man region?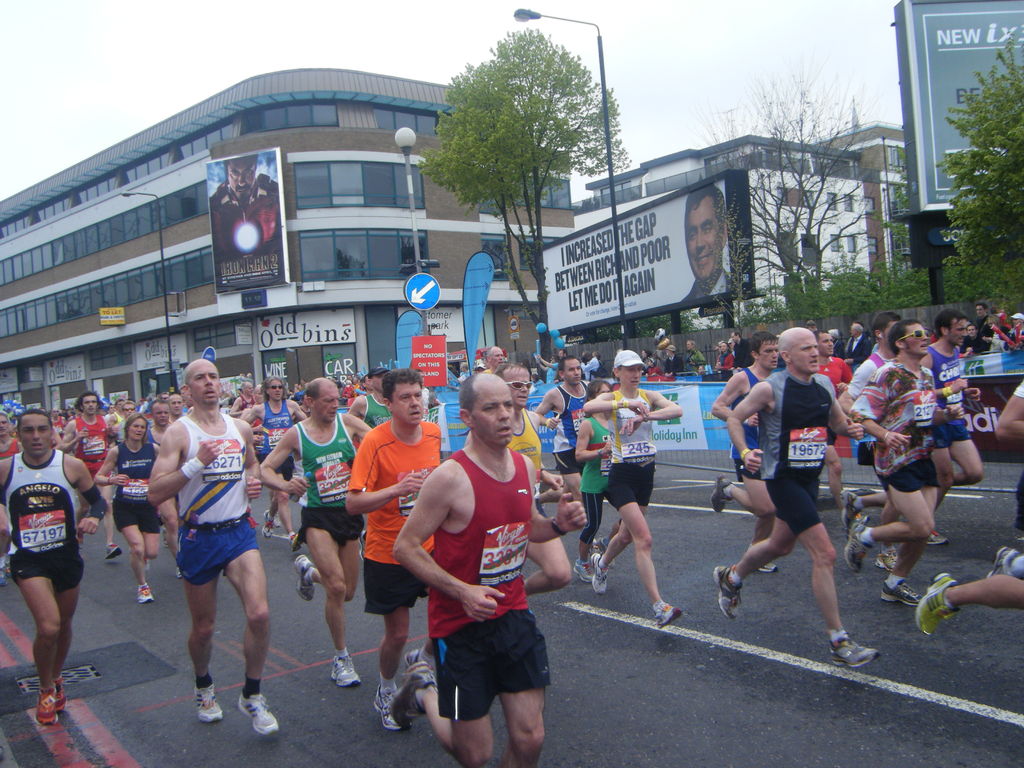
rect(463, 360, 575, 599)
